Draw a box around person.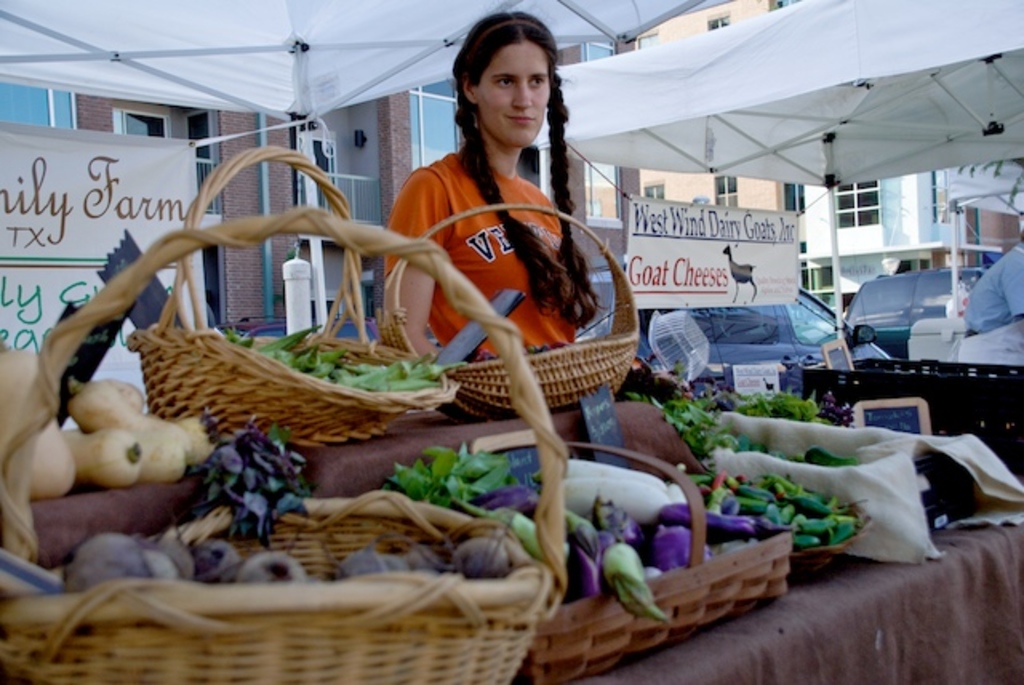
{"left": 368, "top": 45, "right": 619, "bottom": 423}.
